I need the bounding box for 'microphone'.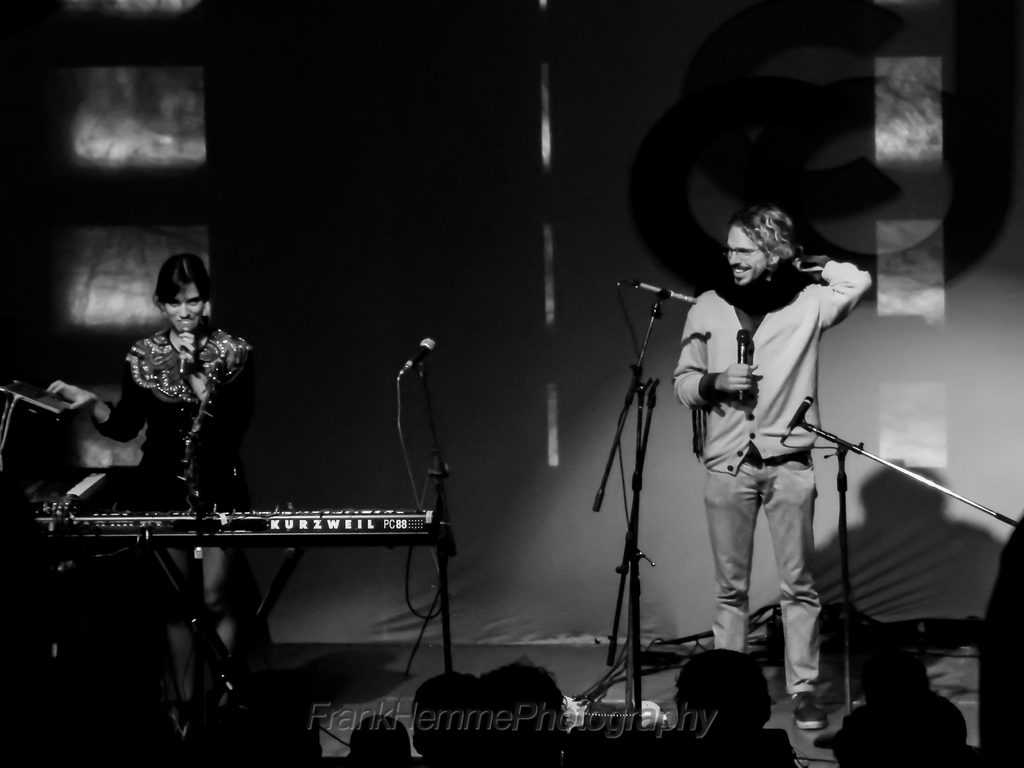
Here it is: {"x1": 408, "y1": 335, "x2": 436, "y2": 373}.
